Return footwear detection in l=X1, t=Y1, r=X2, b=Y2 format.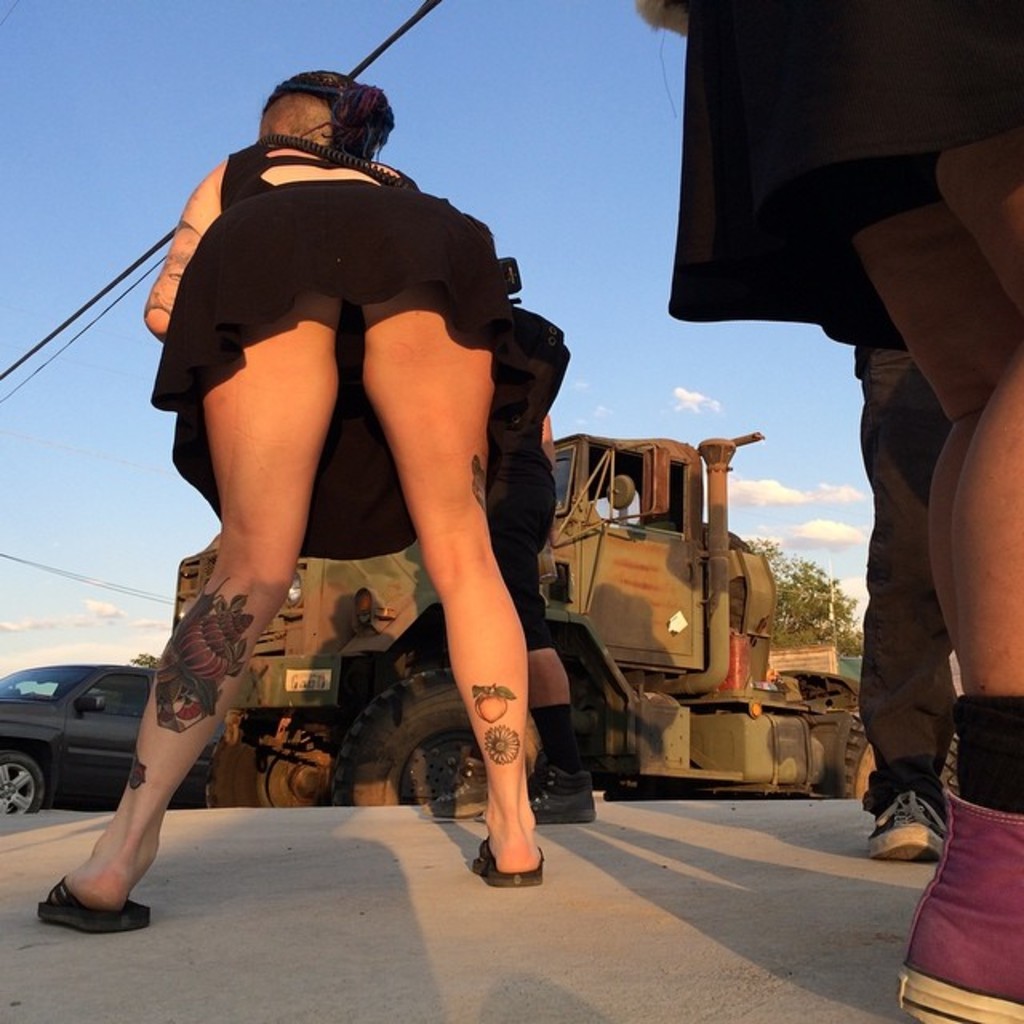
l=894, t=784, r=1022, b=1022.
